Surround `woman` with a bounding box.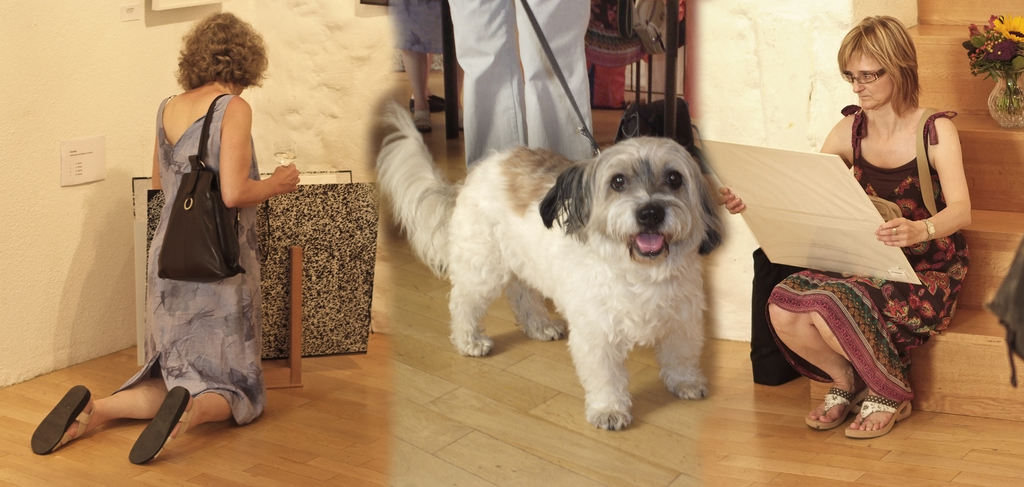
select_region(771, 14, 981, 424).
